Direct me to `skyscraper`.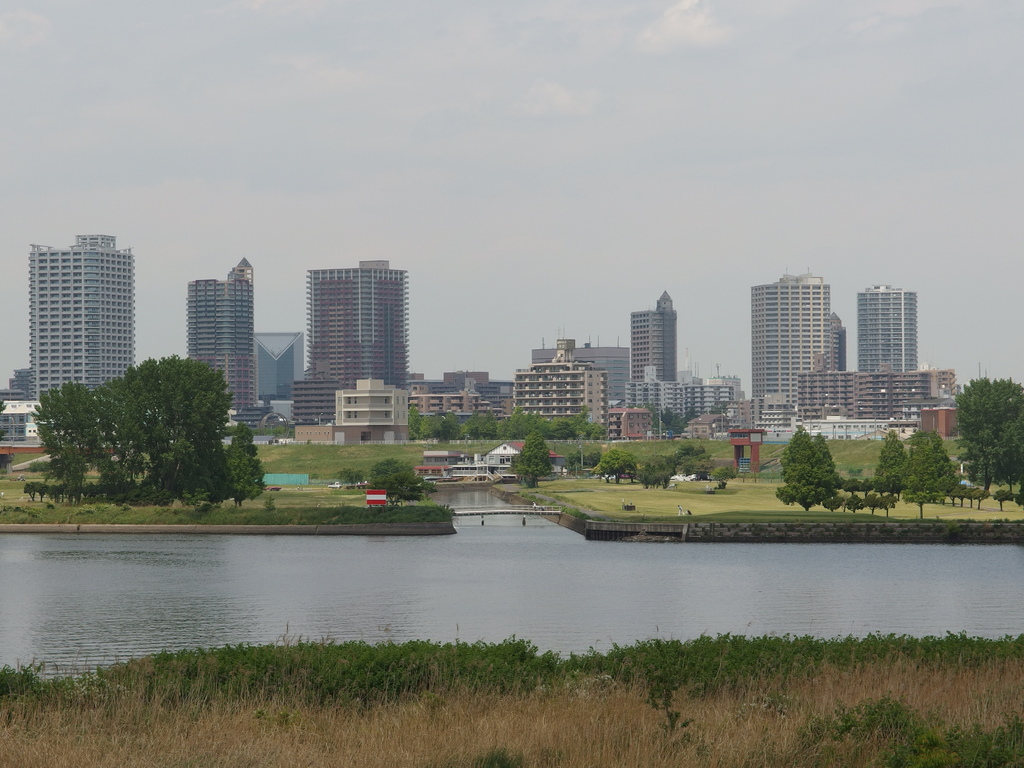
Direction: region(178, 254, 255, 440).
